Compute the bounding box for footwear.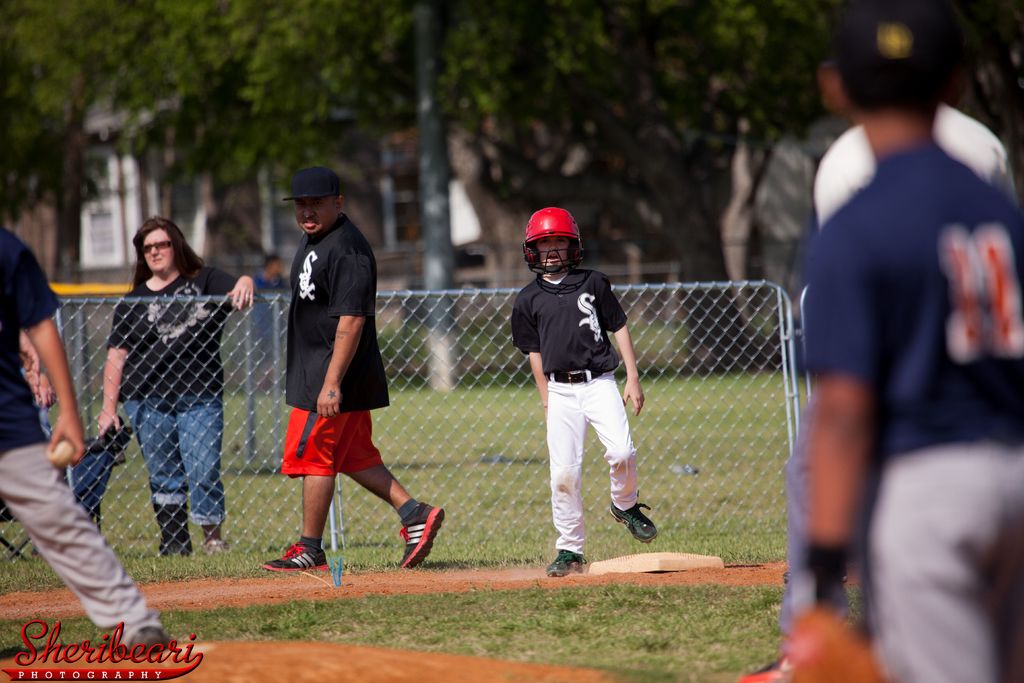
199 523 228 547.
